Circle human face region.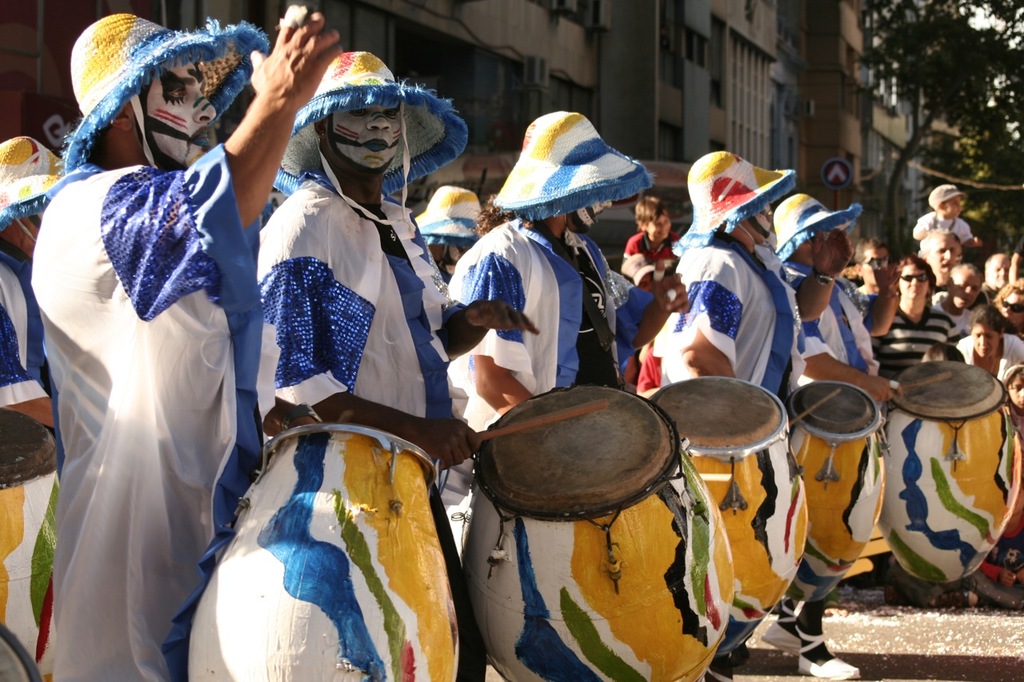
Region: <bbox>988, 253, 1011, 287</bbox>.
